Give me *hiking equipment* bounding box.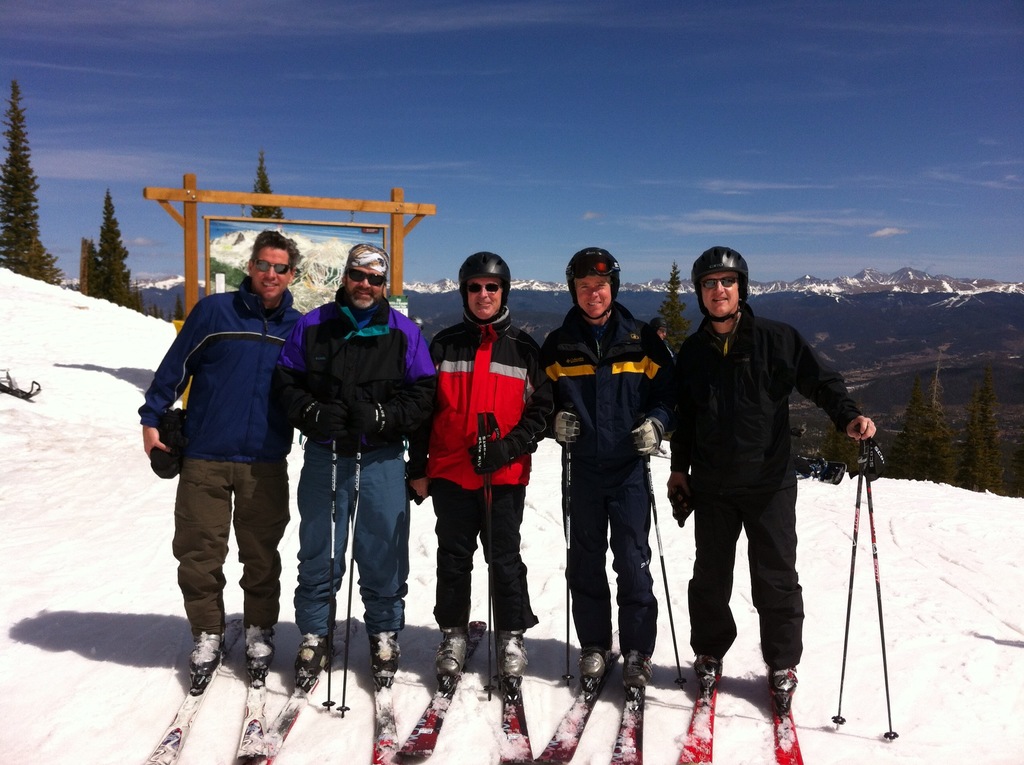
319 439 336 712.
